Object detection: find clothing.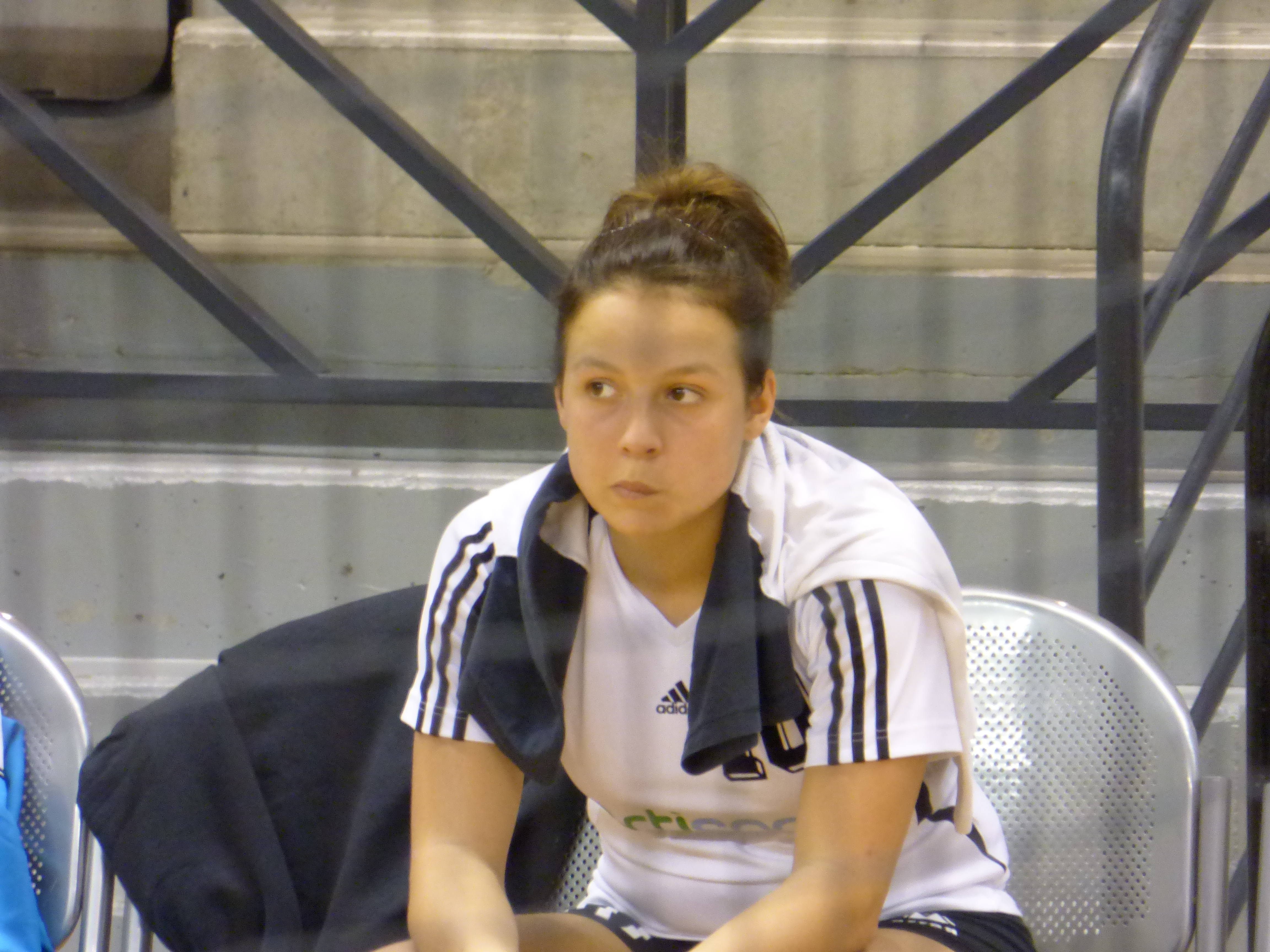
bbox(111, 117, 272, 247).
